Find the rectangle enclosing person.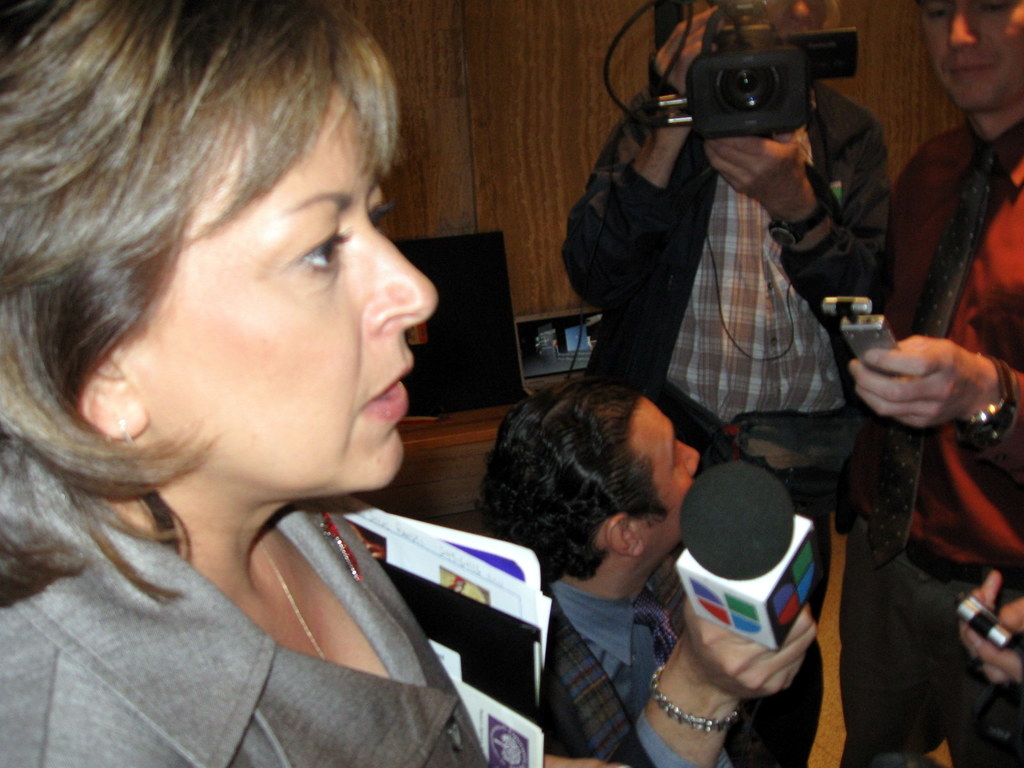
l=0, t=0, r=499, b=767.
